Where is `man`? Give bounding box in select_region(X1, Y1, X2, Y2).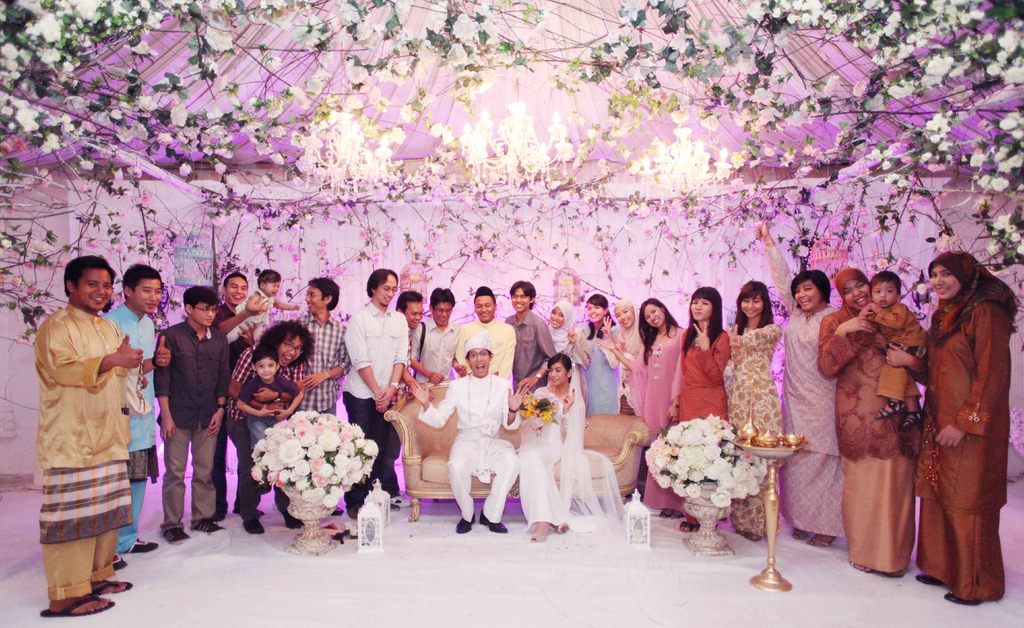
select_region(504, 282, 556, 396).
